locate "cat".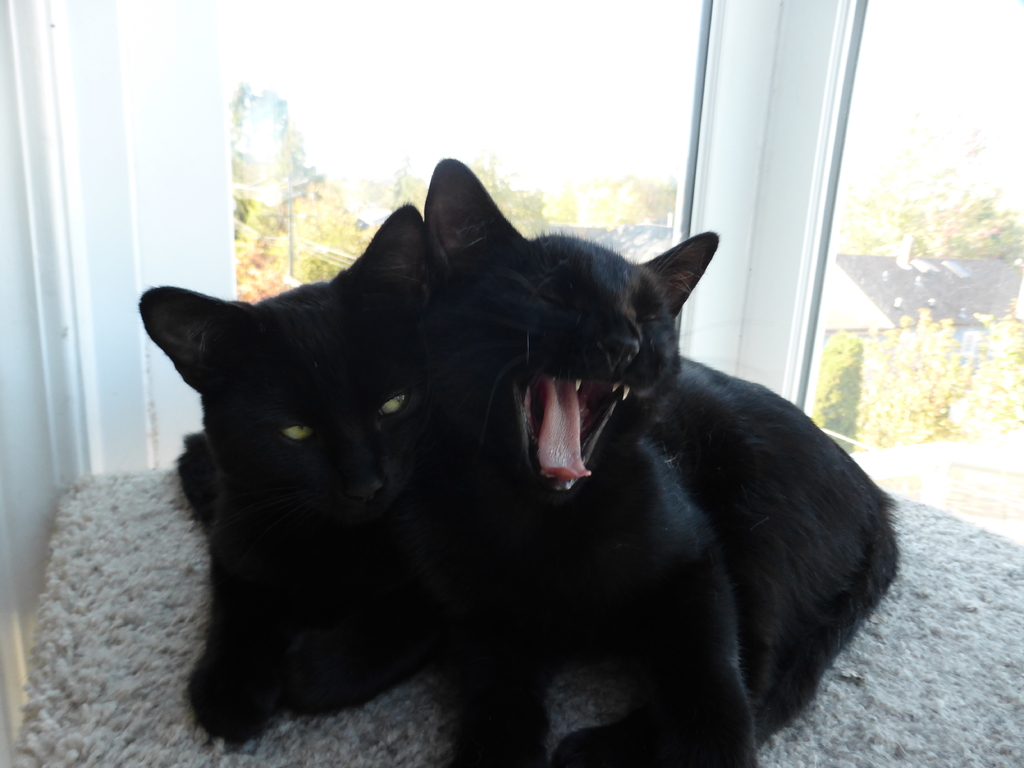
Bounding box: <box>446,152,906,767</box>.
